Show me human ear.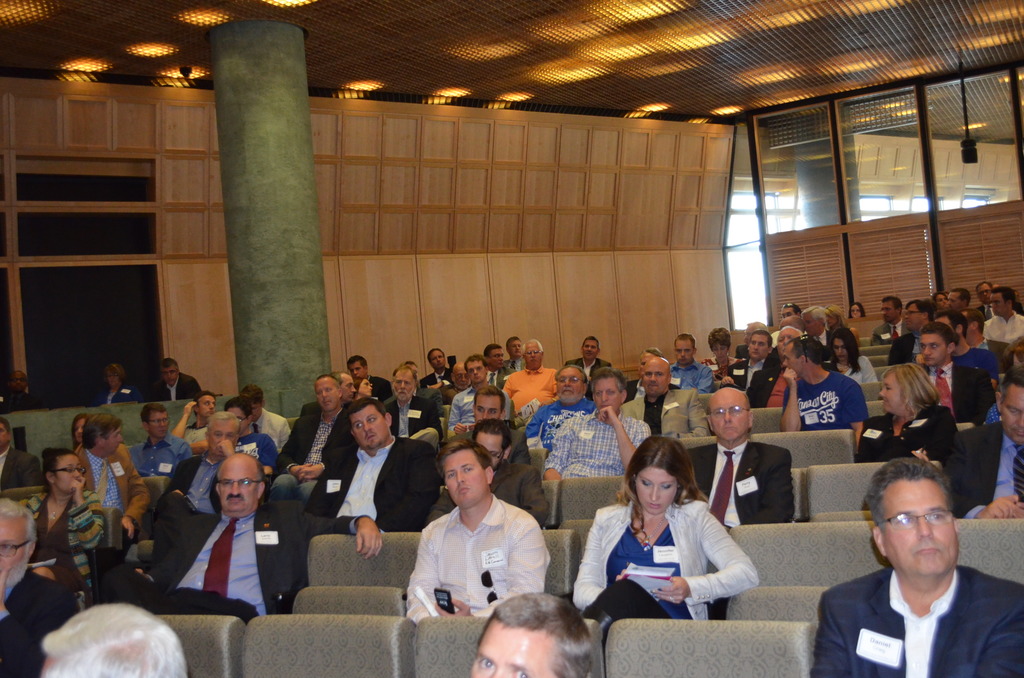
human ear is here: 257,484,264,499.
